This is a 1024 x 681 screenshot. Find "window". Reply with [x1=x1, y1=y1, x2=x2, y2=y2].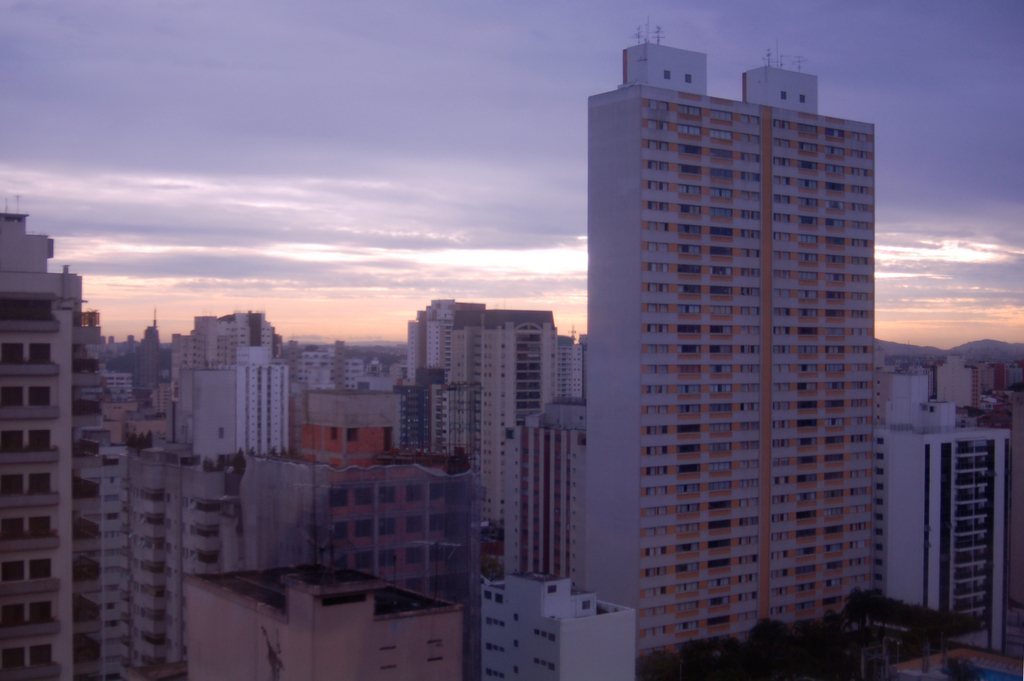
[x1=741, y1=269, x2=760, y2=276].
